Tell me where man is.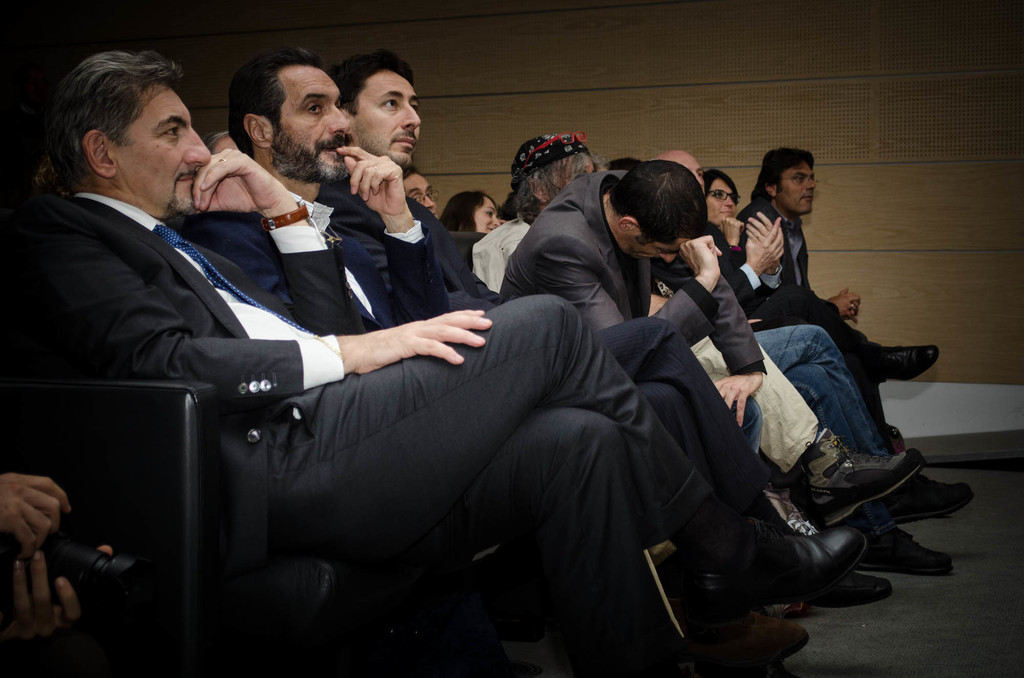
man is at locate(758, 152, 975, 497).
